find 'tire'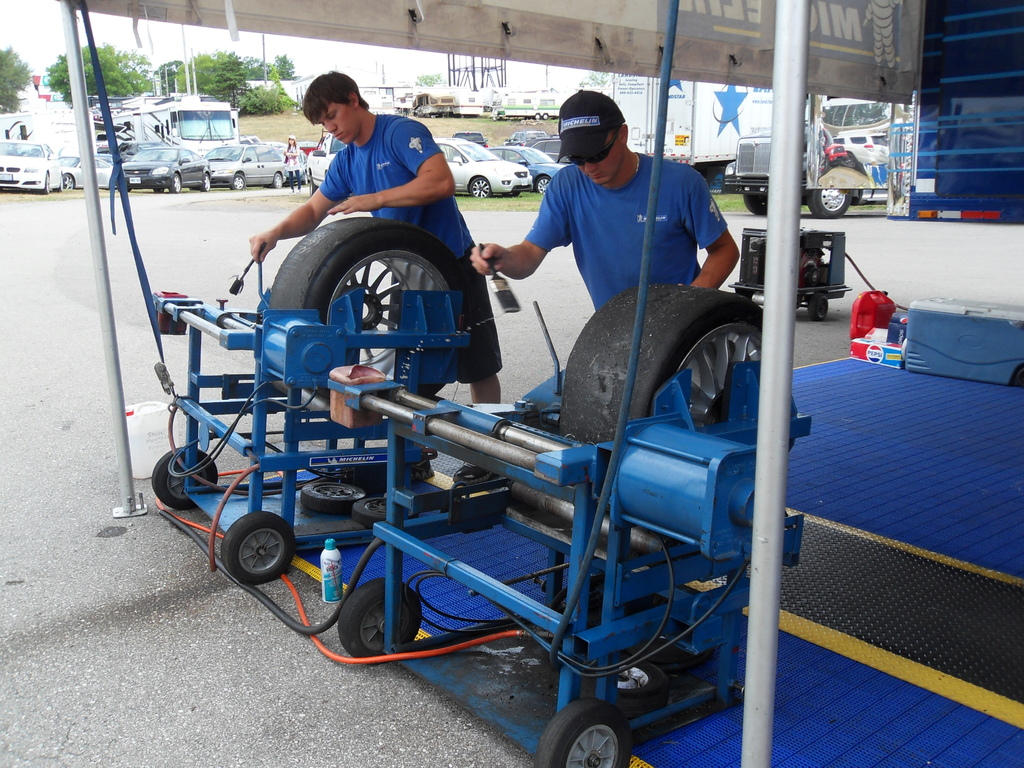
(812,292,829,326)
